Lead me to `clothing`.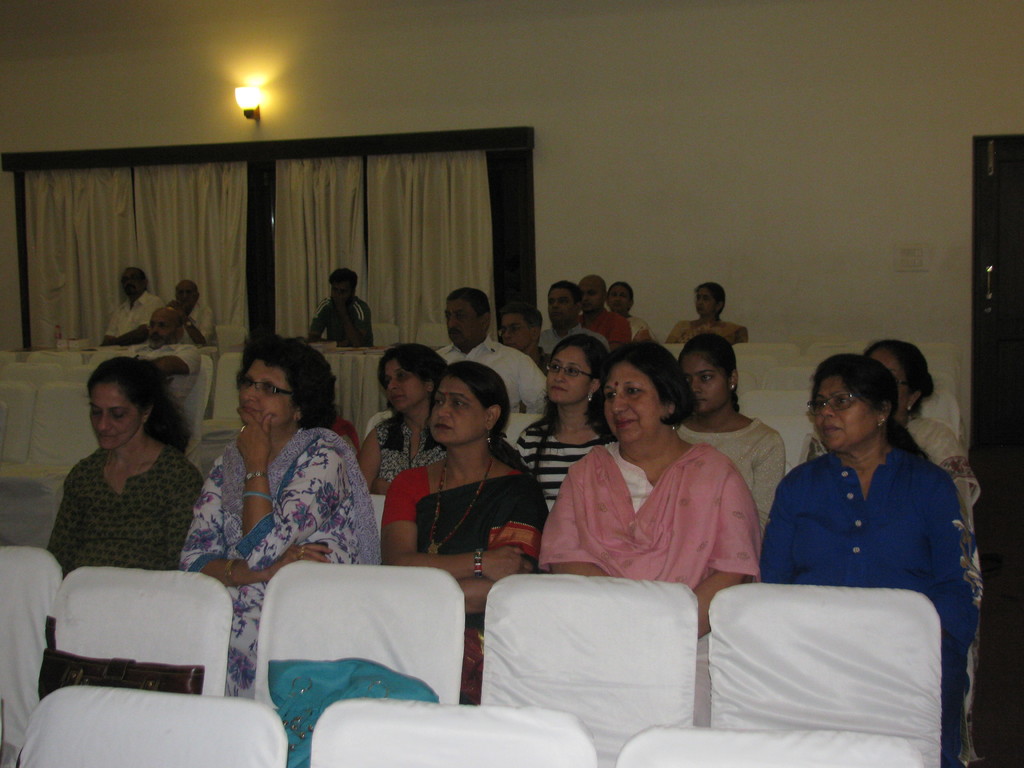
Lead to locate(431, 342, 548, 447).
